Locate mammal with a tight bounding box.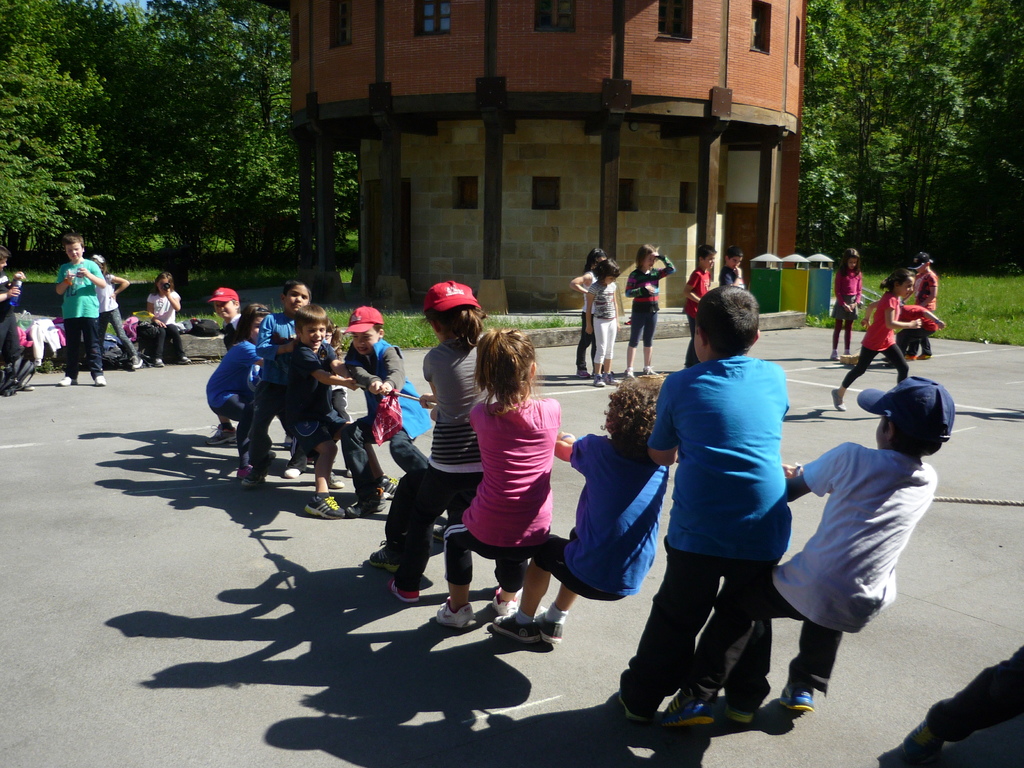
BBox(340, 302, 430, 520).
